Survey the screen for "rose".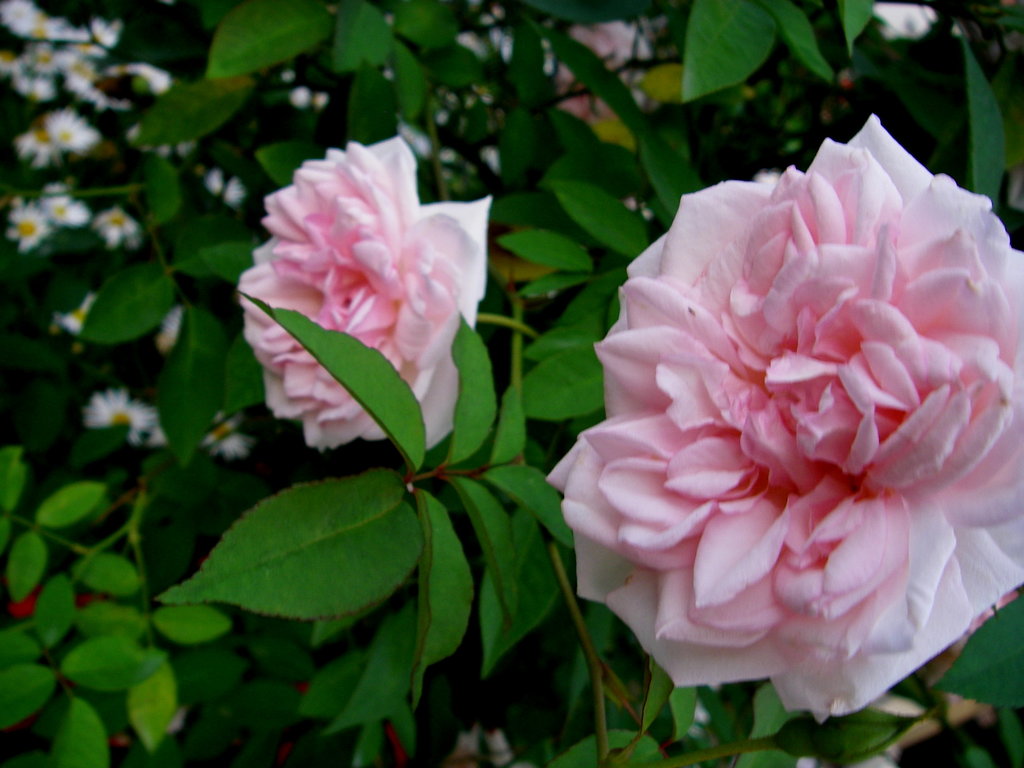
Survey found: [234, 139, 497, 451].
